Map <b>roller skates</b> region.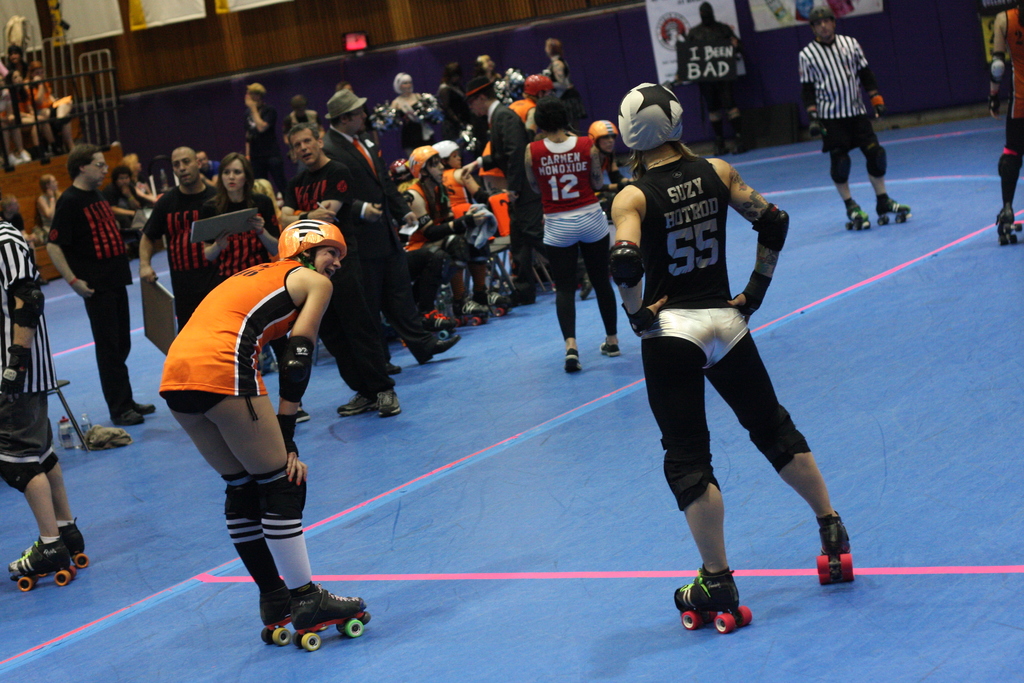
Mapped to 876:193:911:224.
